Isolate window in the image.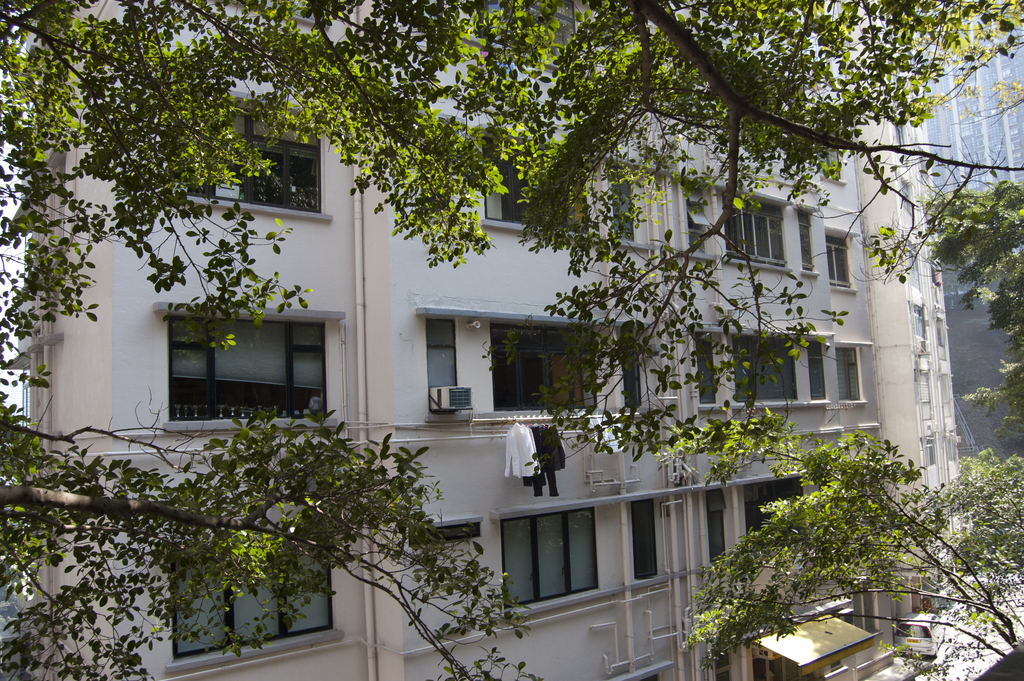
Isolated region: <bbox>803, 345, 825, 407</bbox>.
